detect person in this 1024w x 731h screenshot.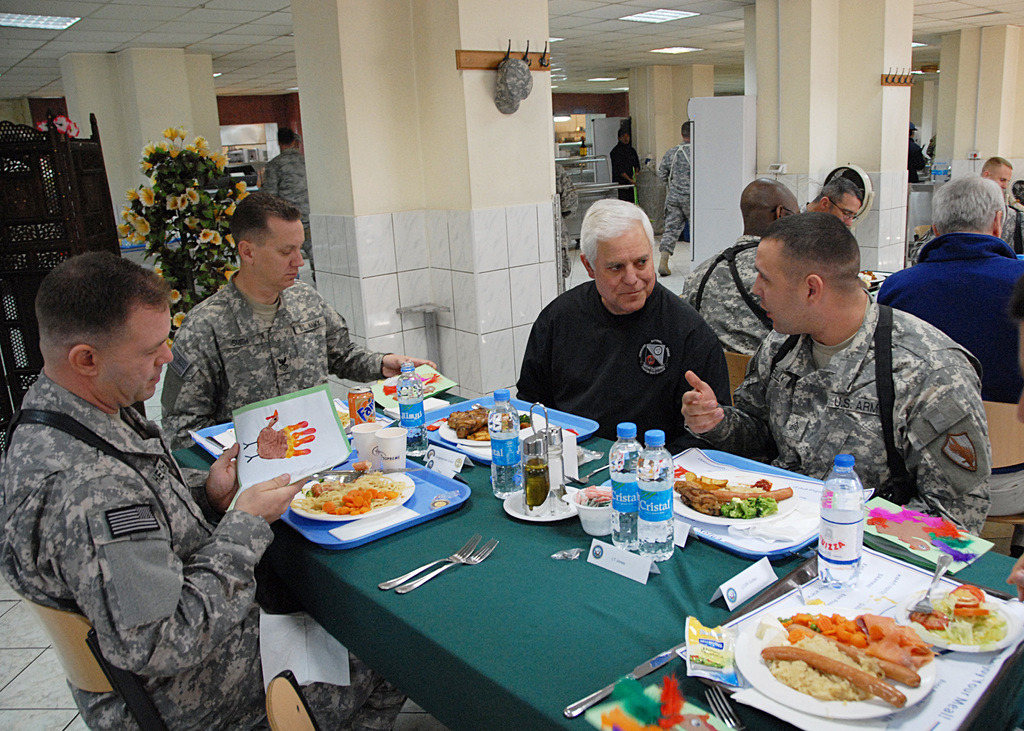
Detection: <bbox>868, 176, 1023, 398</bbox>.
